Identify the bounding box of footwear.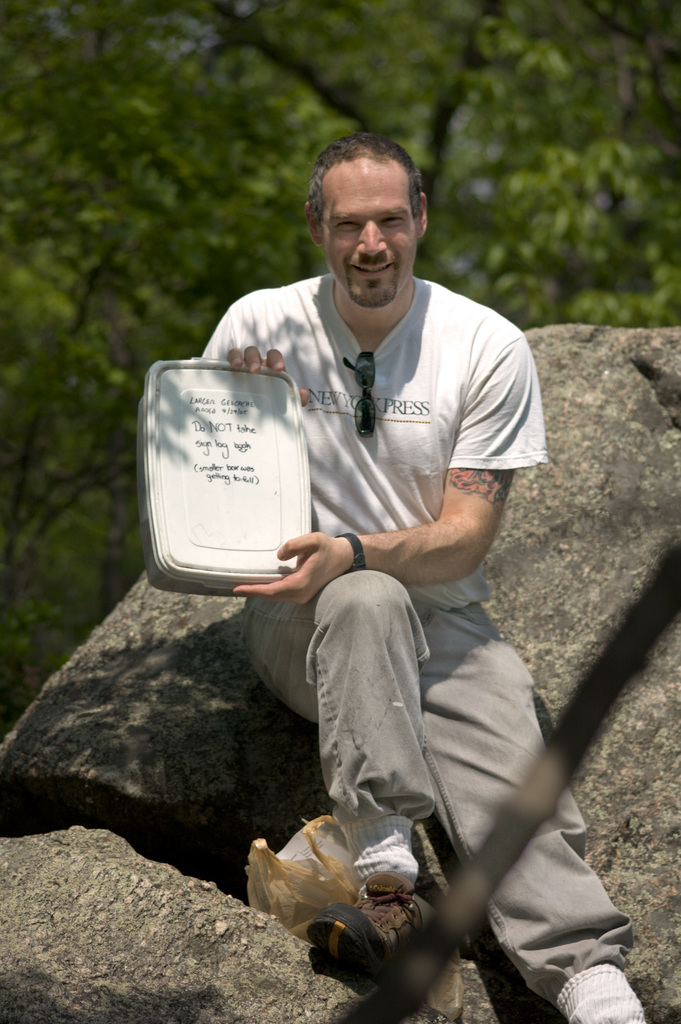
box=[305, 876, 427, 989].
